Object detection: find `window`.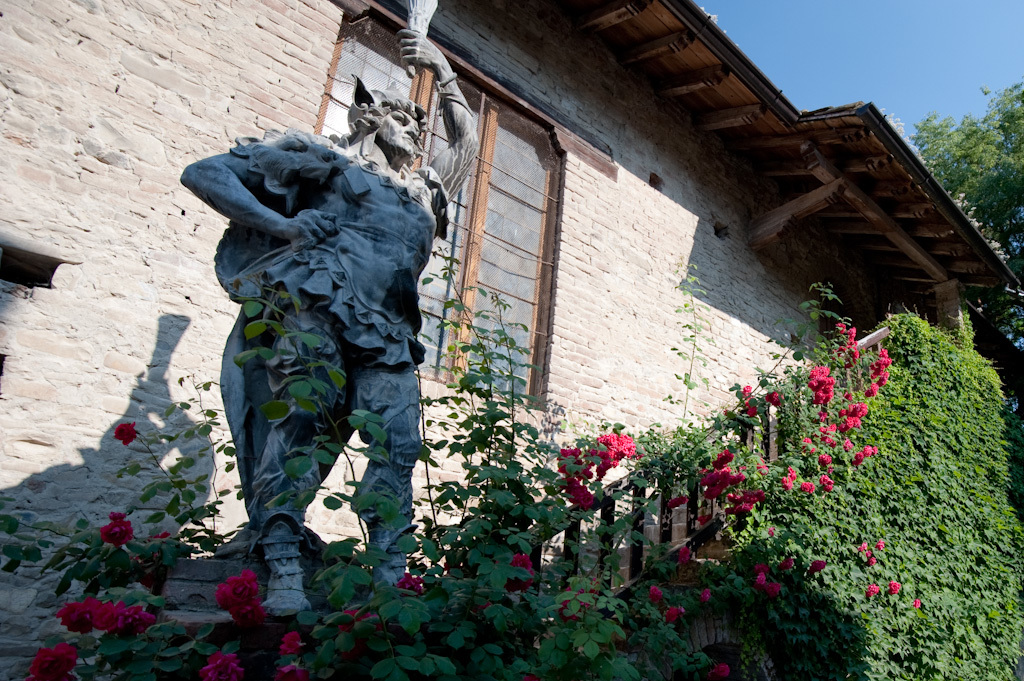
(left=244, top=16, right=600, bottom=431).
